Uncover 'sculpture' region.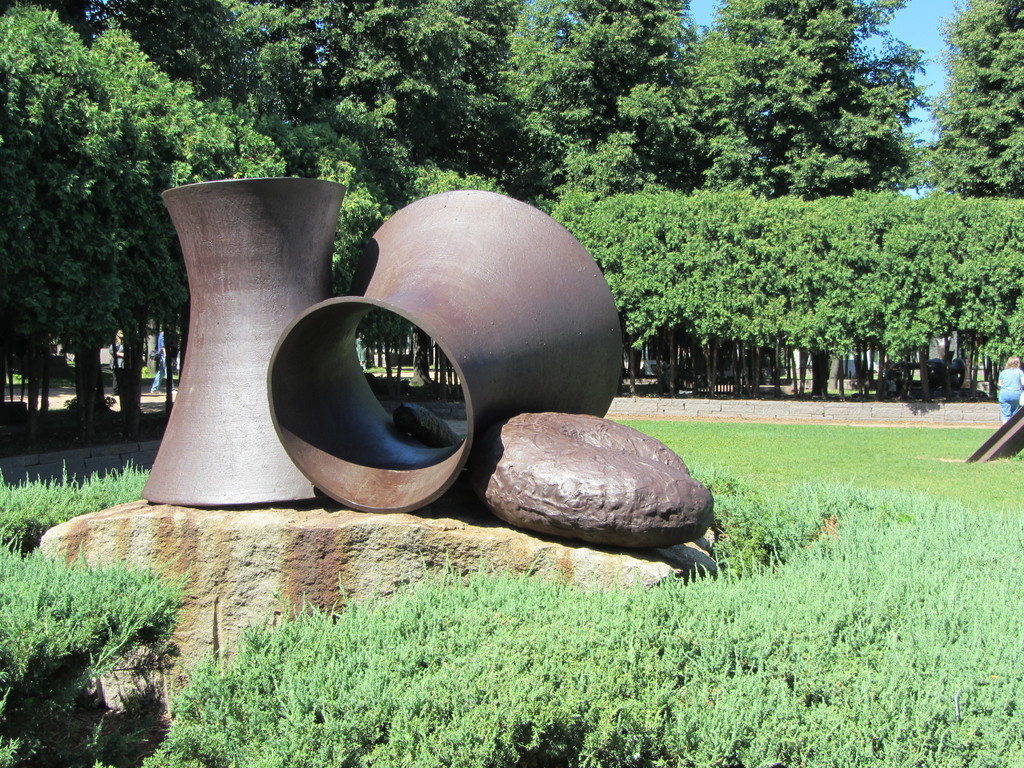
Uncovered: rect(147, 173, 716, 543).
